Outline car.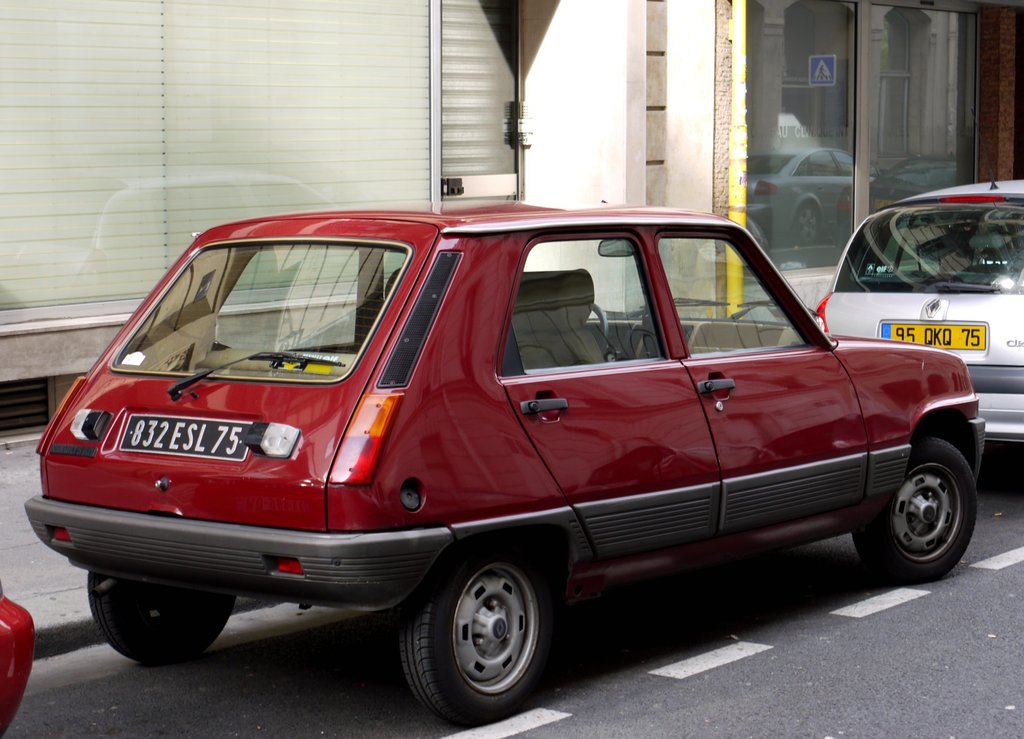
Outline: (809,175,1023,453).
